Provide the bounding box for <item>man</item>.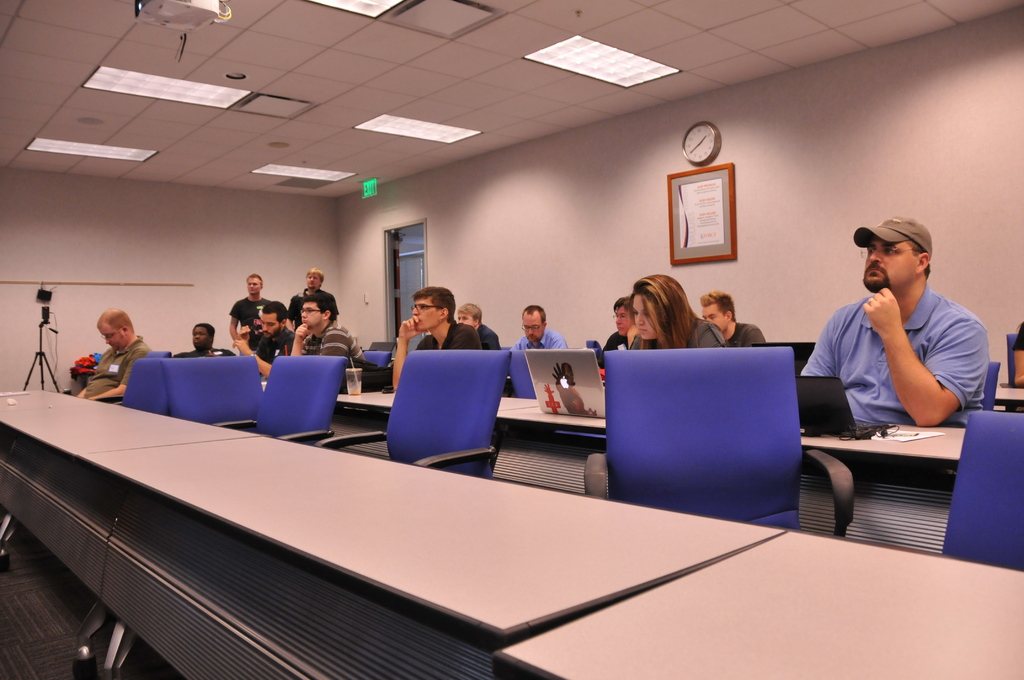
289, 290, 367, 360.
